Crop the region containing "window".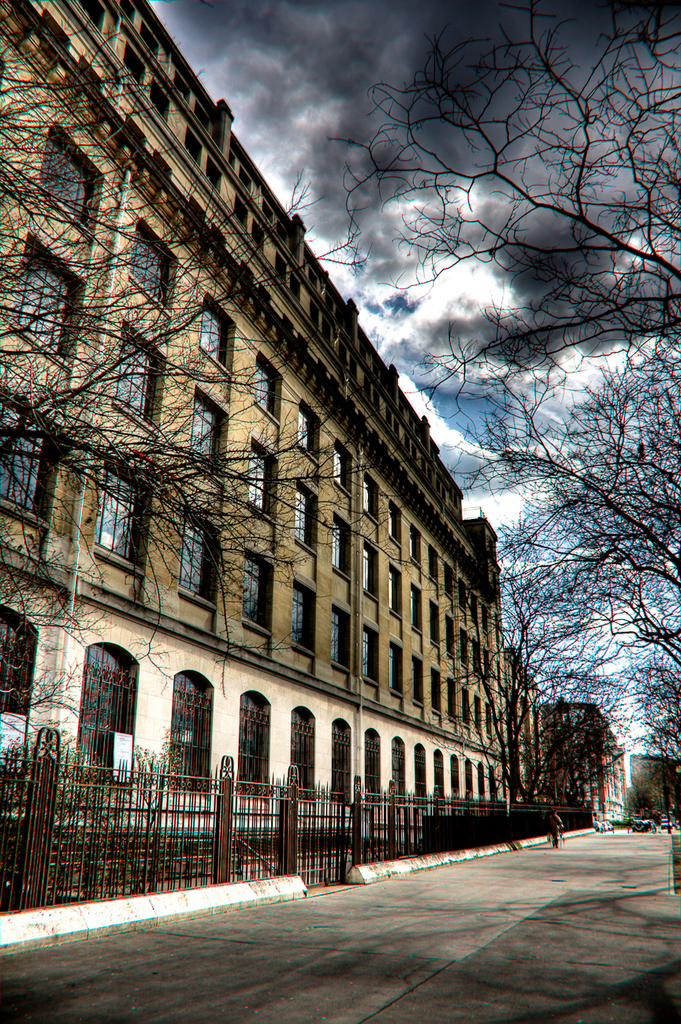
Crop region: 247,440,274,515.
